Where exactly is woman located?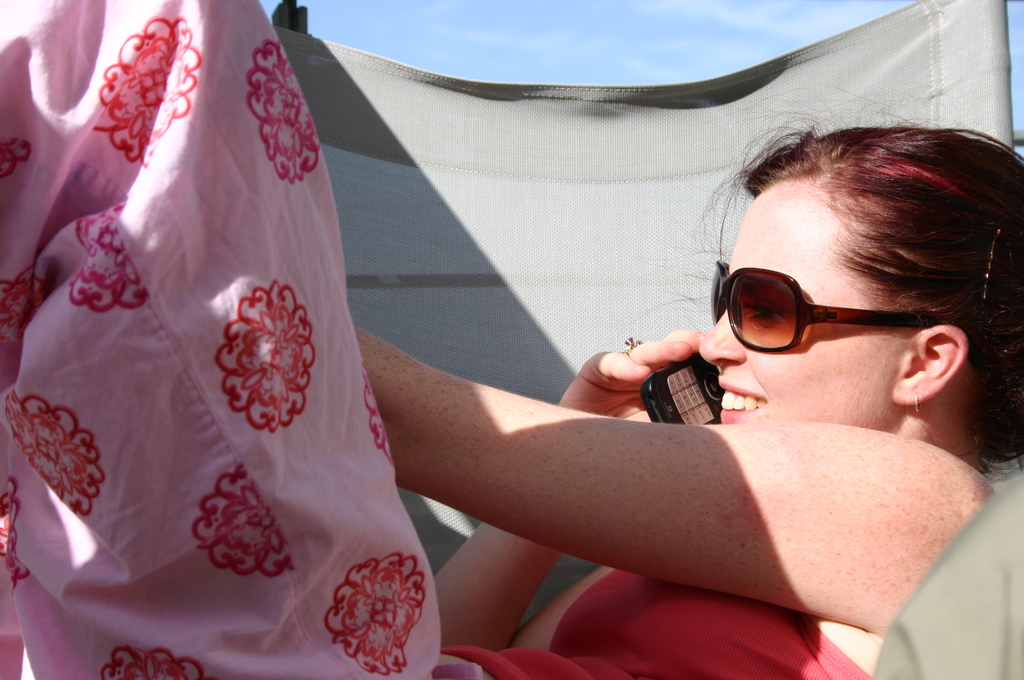
Its bounding box is x1=62 y1=35 x2=970 y2=679.
